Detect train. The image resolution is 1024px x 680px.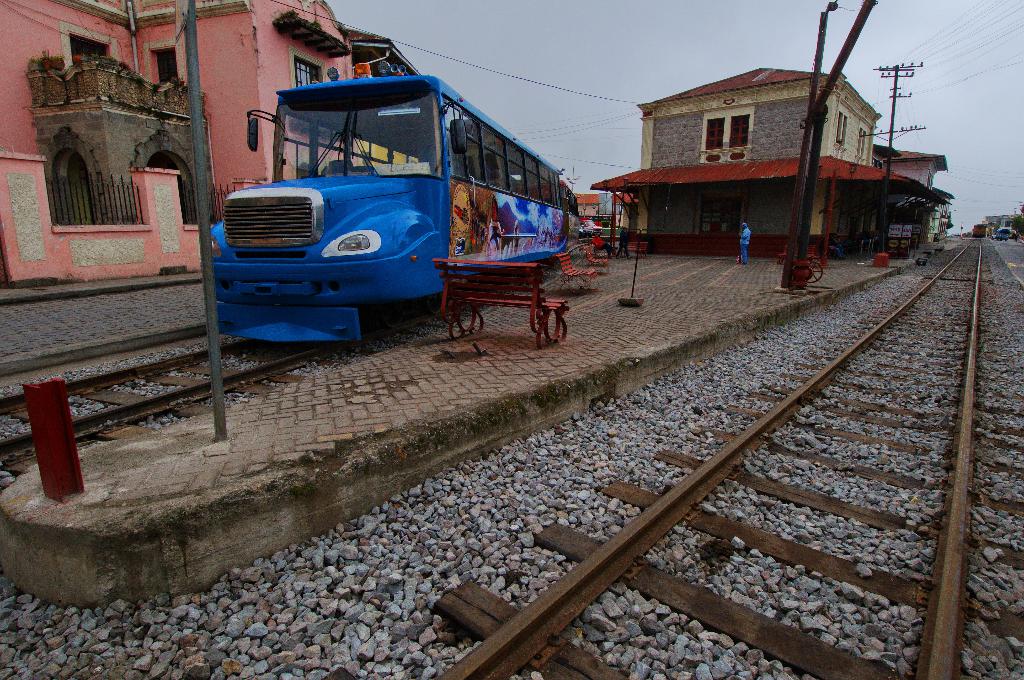
<bbox>200, 60, 598, 370</bbox>.
